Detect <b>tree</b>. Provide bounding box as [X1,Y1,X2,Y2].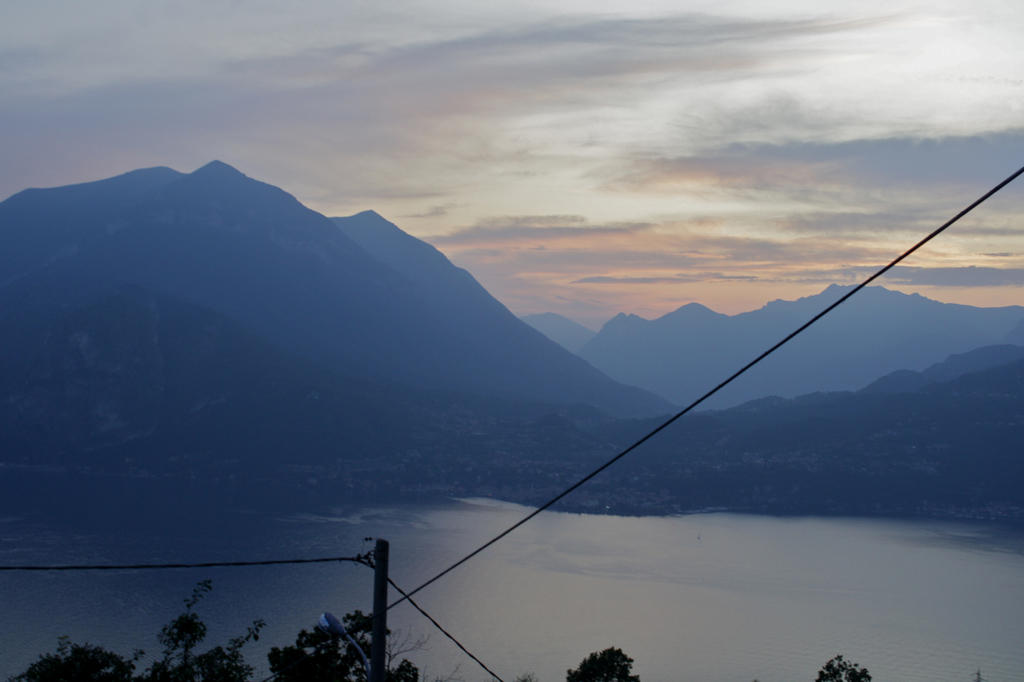
[11,632,124,679].
